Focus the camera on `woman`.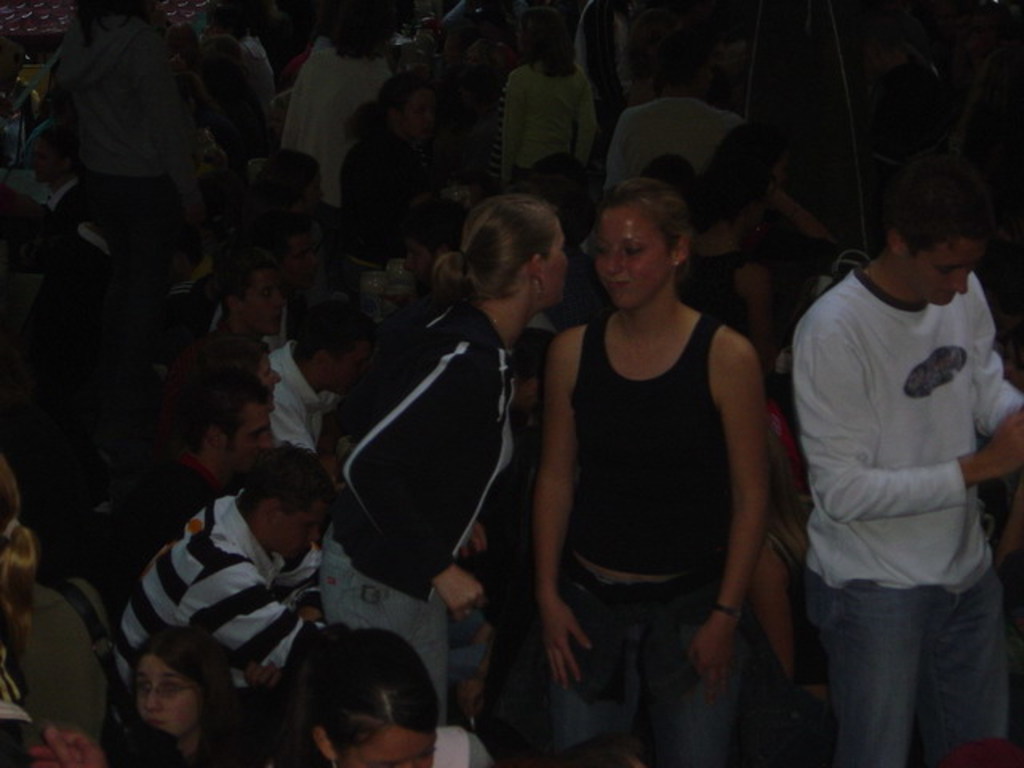
Focus region: l=323, t=198, r=573, b=728.
